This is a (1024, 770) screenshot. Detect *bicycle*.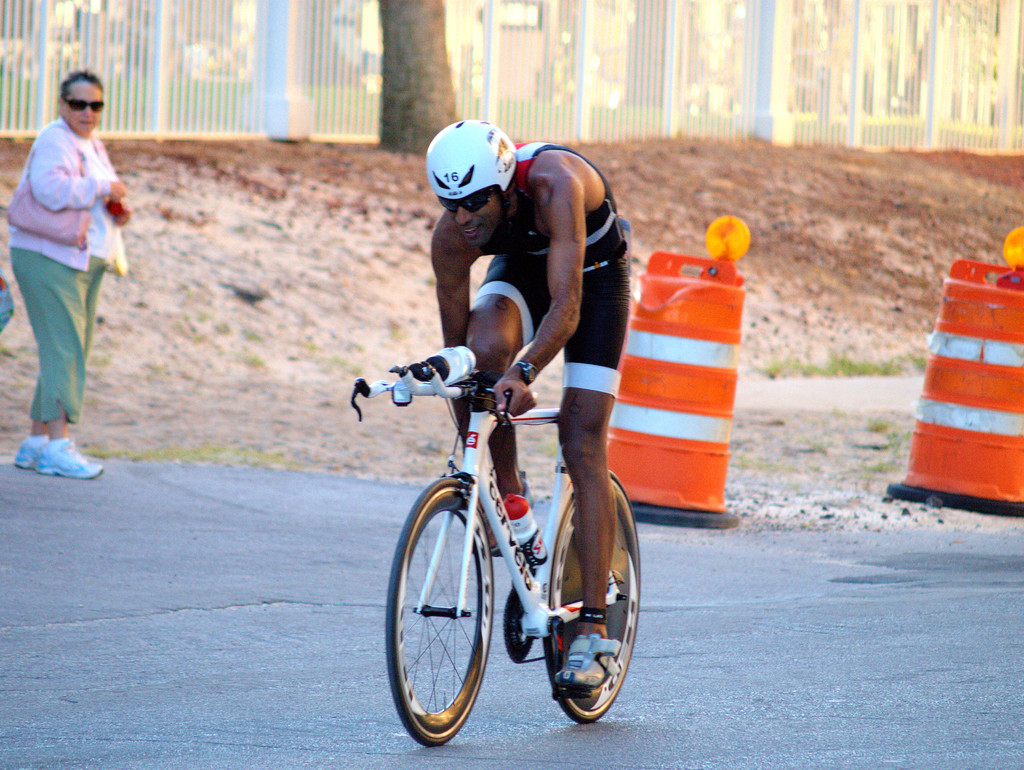
{"left": 347, "top": 367, "right": 643, "bottom": 749}.
